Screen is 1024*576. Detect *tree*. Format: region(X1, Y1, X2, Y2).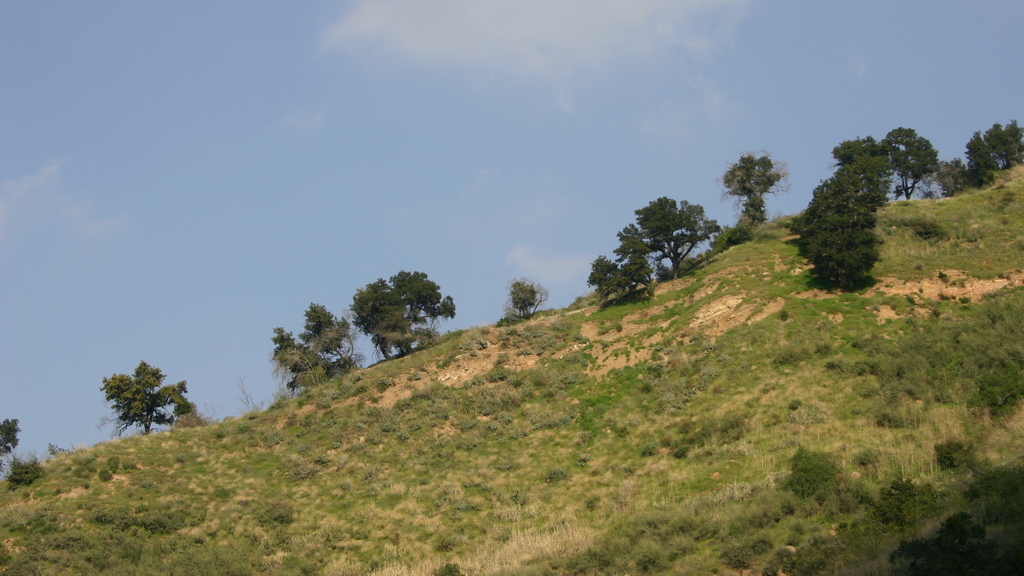
region(344, 263, 471, 358).
